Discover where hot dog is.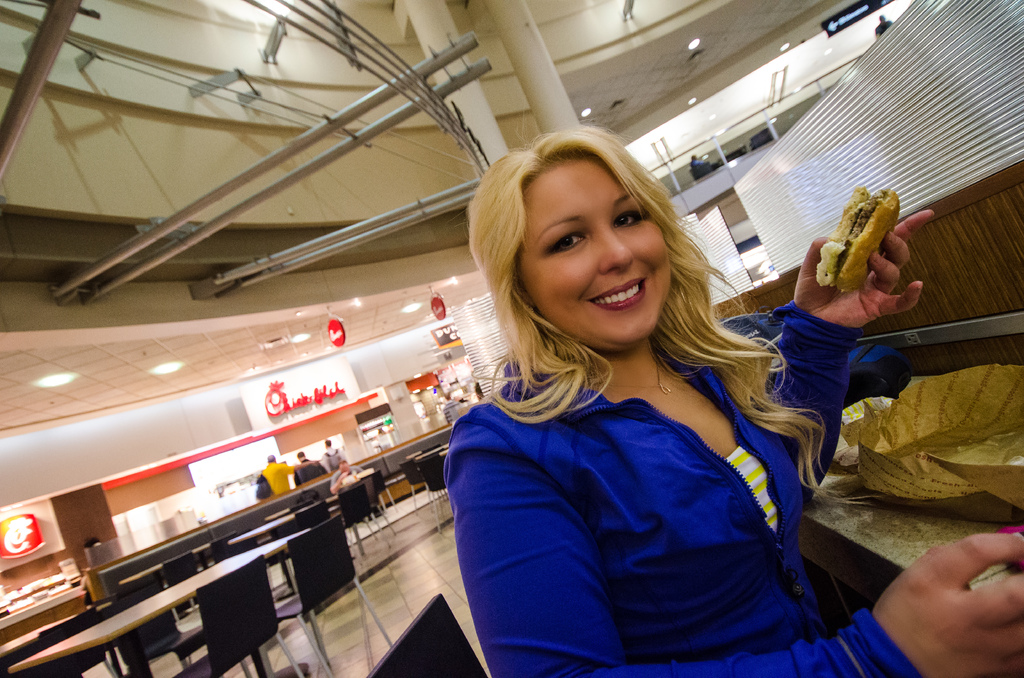
Discovered at {"left": 803, "top": 176, "right": 918, "bottom": 330}.
